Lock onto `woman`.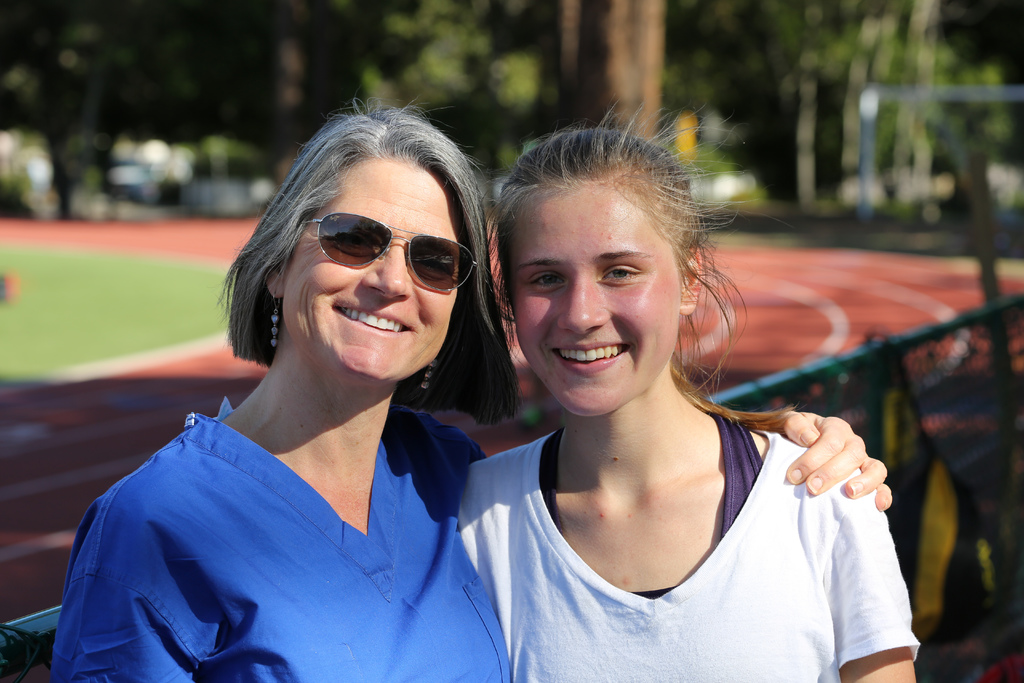
Locked: l=50, t=82, r=895, b=682.
